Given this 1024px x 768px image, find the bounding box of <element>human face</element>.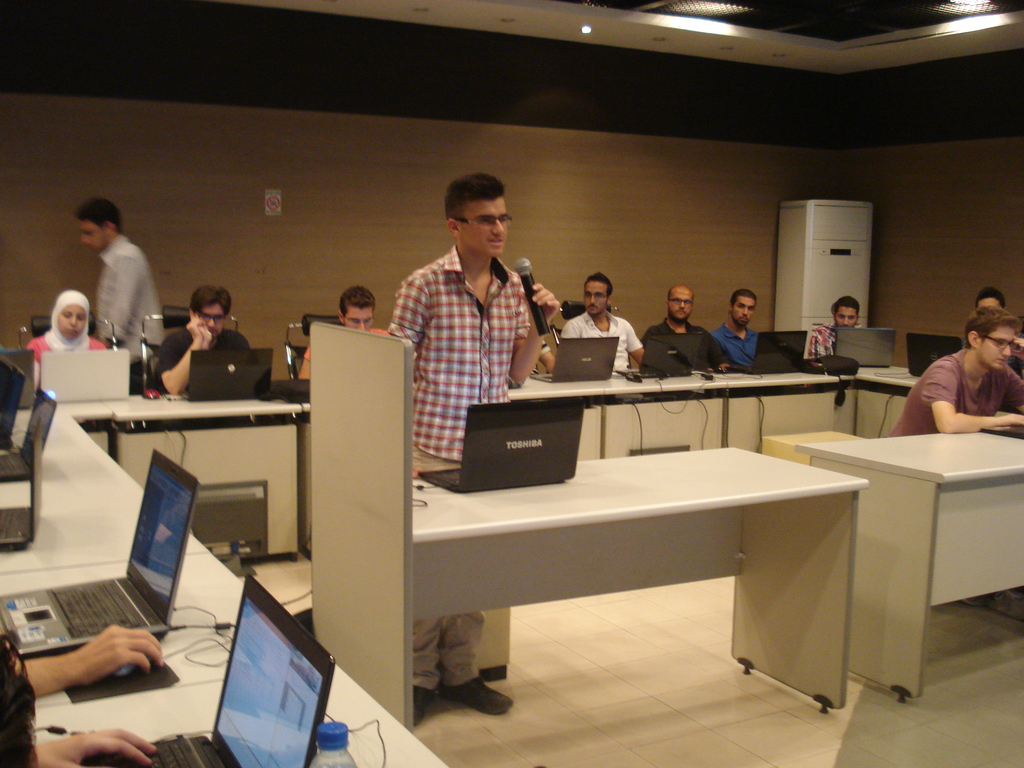
[79,218,111,249].
